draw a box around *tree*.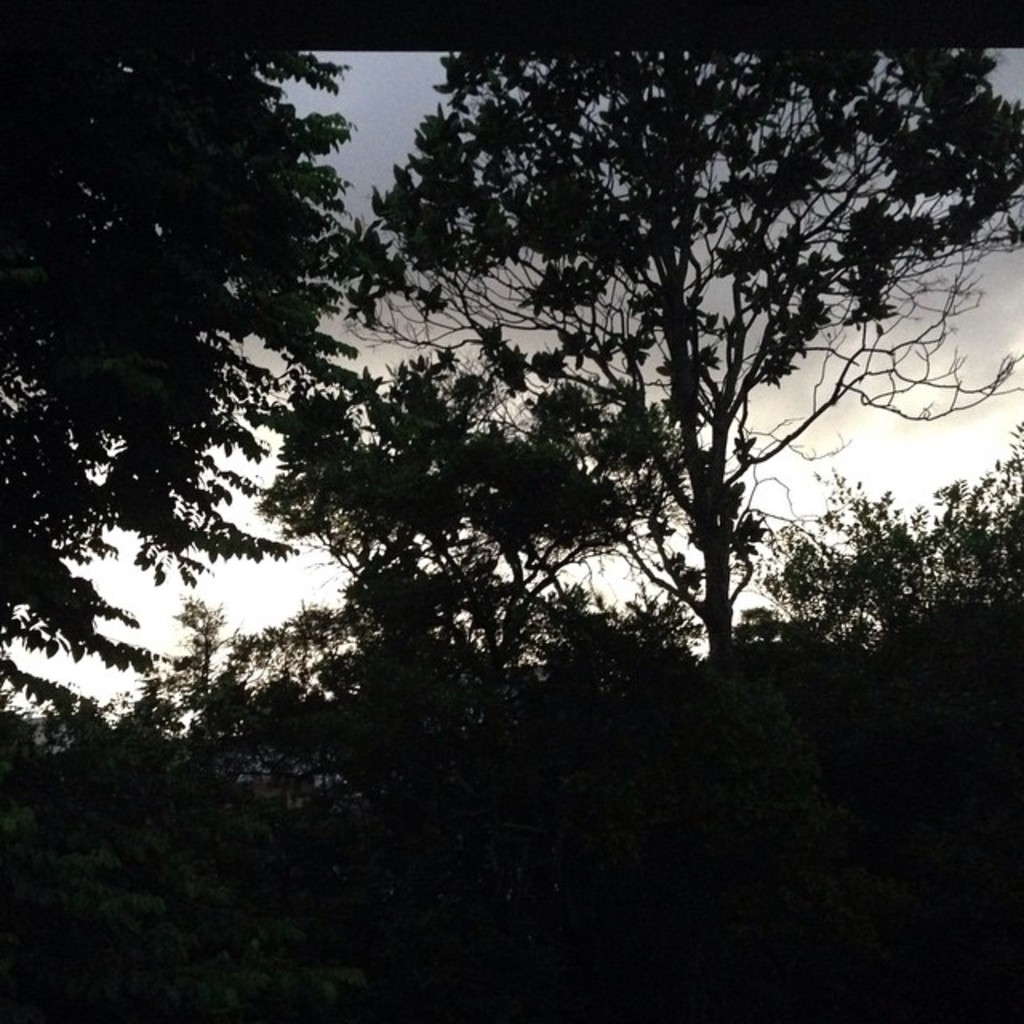
pyautogui.locateOnScreen(0, 10, 371, 808).
